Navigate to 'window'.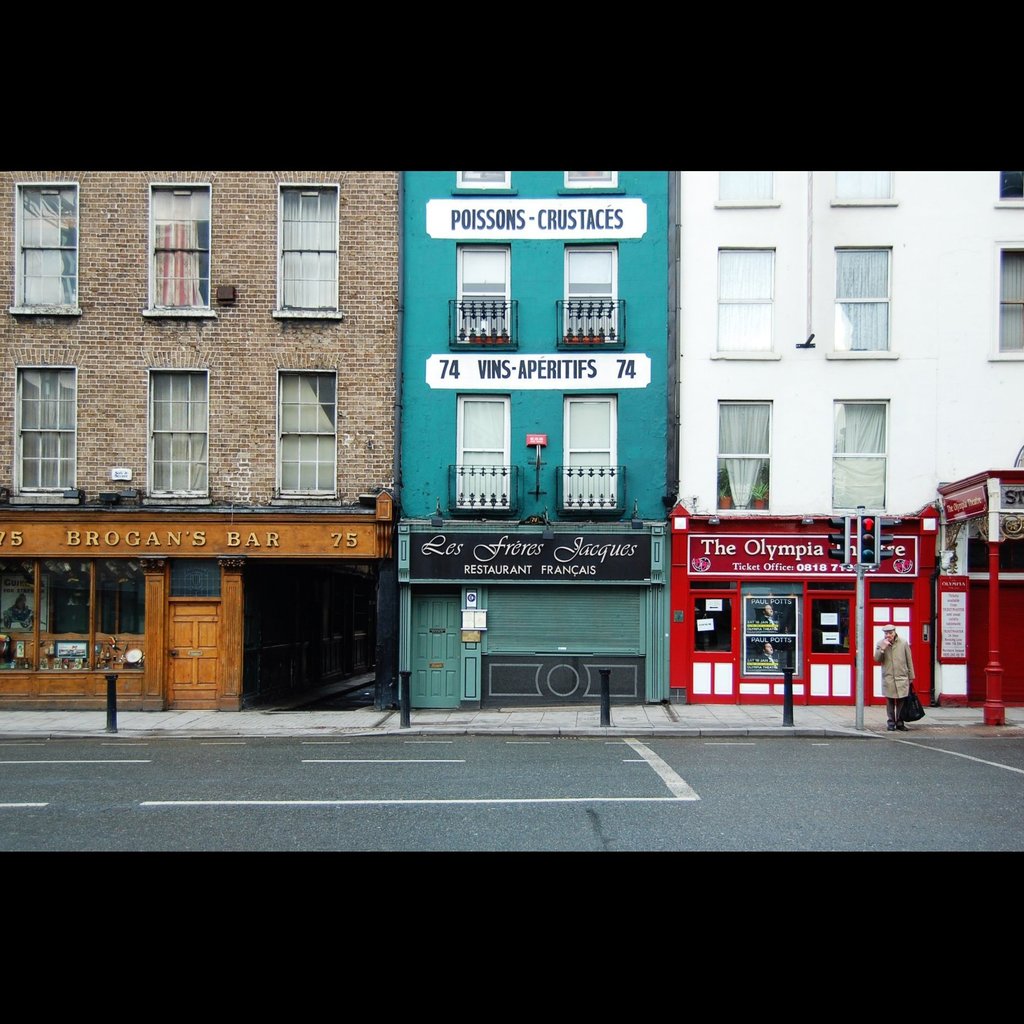
Navigation target: Rect(168, 556, 229, 606).
